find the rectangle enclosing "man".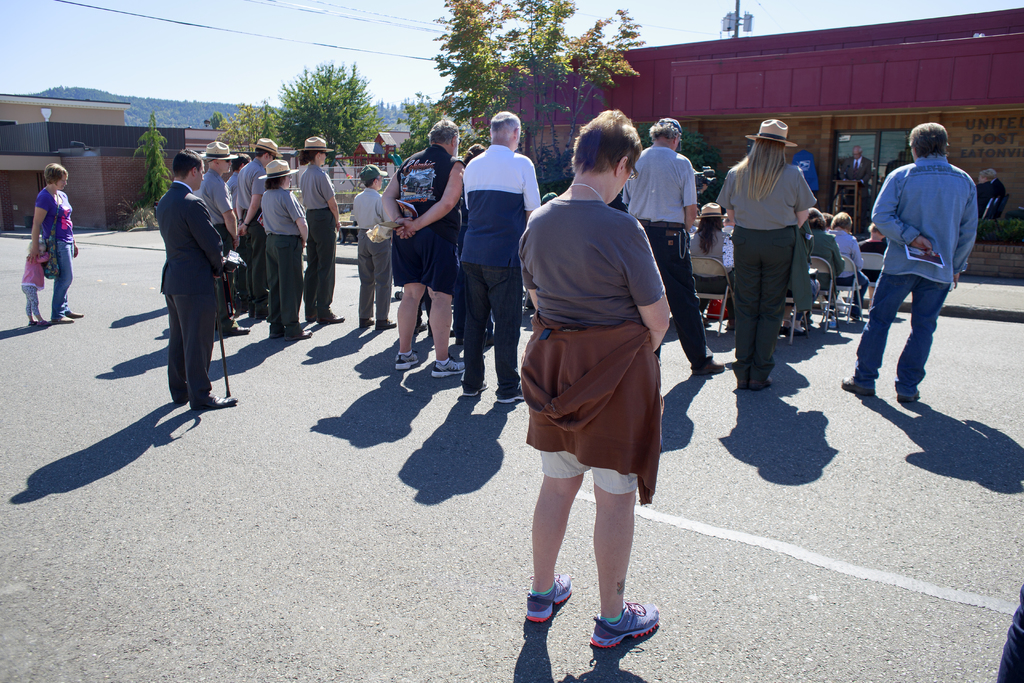
(839, 104, 972, 410).
